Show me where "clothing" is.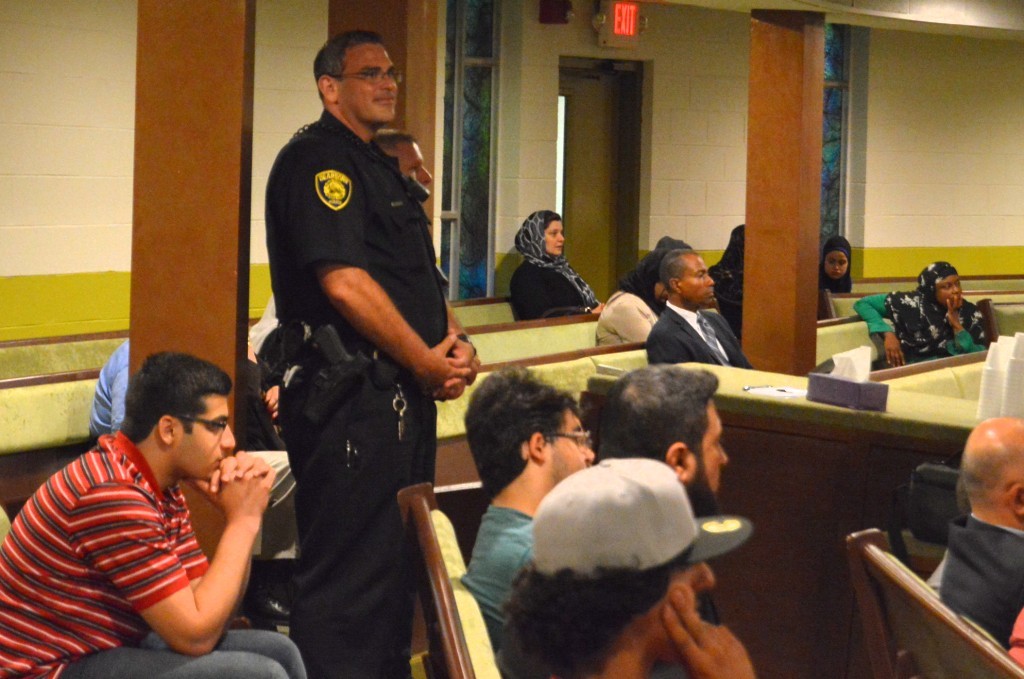
"clothing" is at (854, 258, 997, 366).
